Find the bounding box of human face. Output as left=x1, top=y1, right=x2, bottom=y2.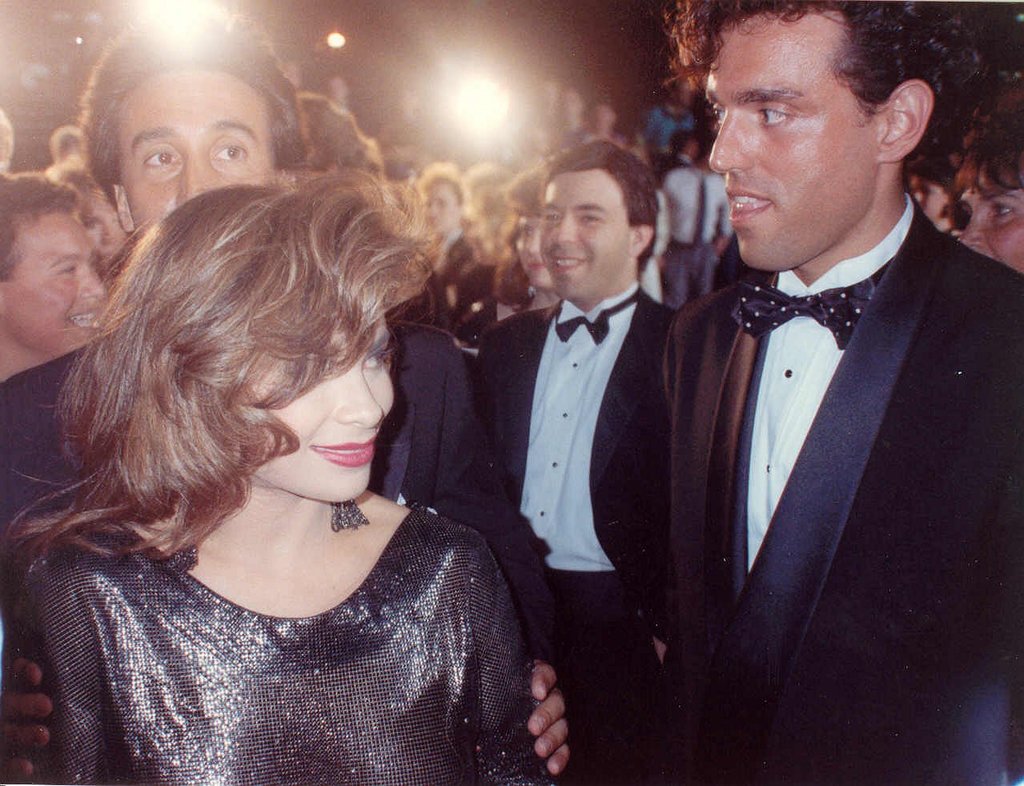
left=0, top=202, right=105, bottom=355.
